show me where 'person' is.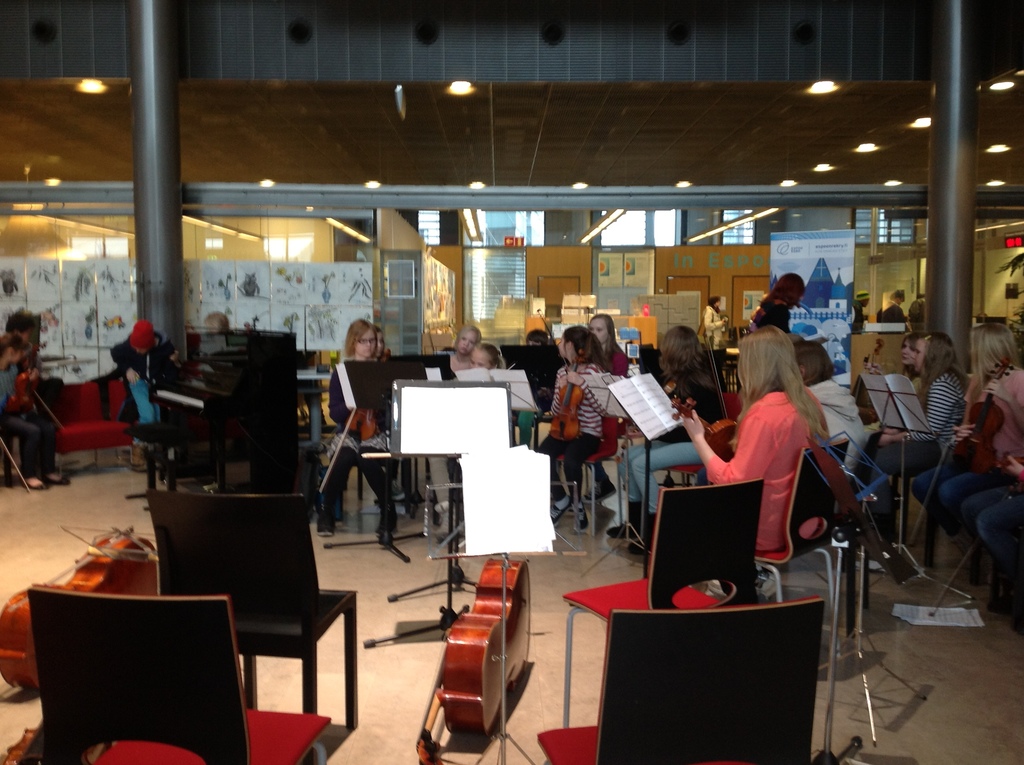
'person' is at [left=442, top=325, right=492, bottom=376].
